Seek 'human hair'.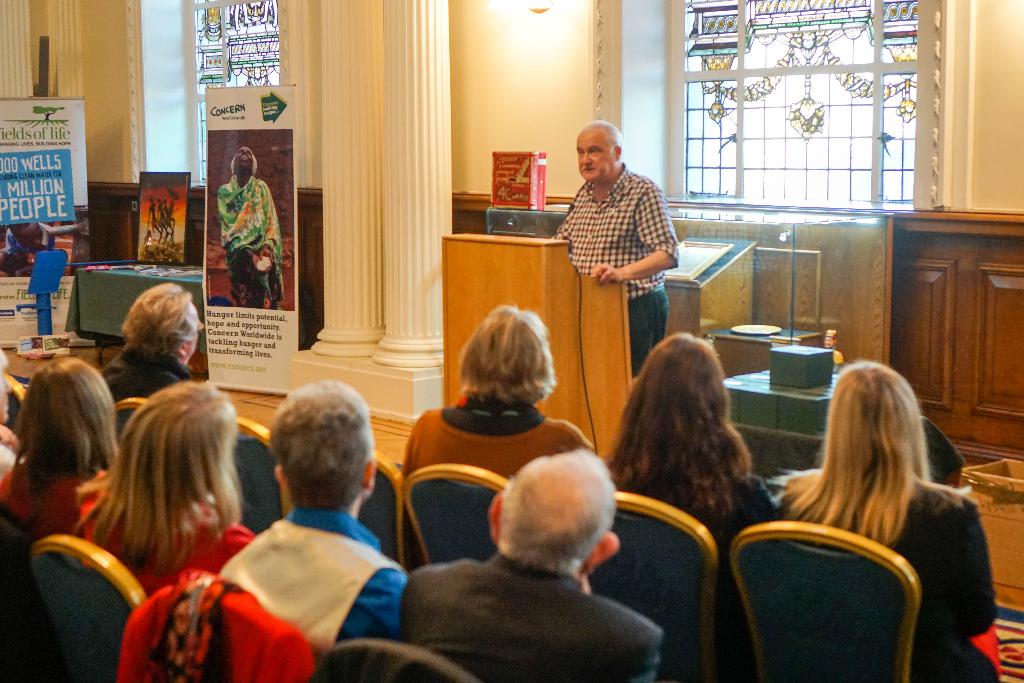
detection(271, 382, 378, 509).
